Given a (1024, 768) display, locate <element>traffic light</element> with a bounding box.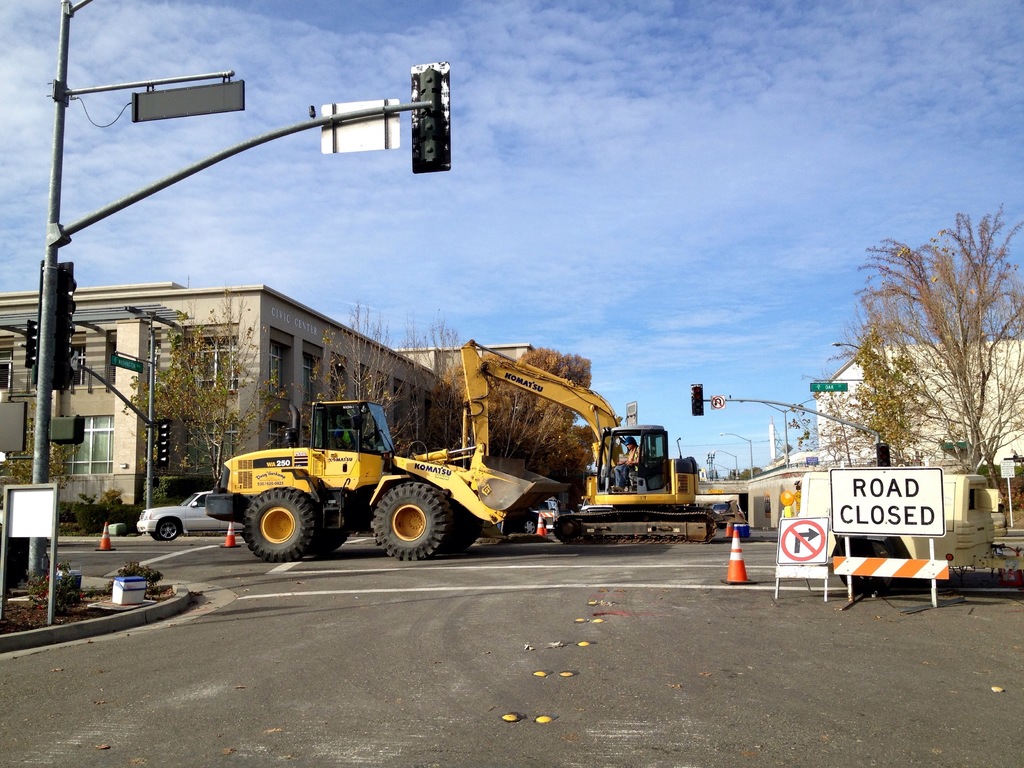
Located: (35, 263, 72, 389).
